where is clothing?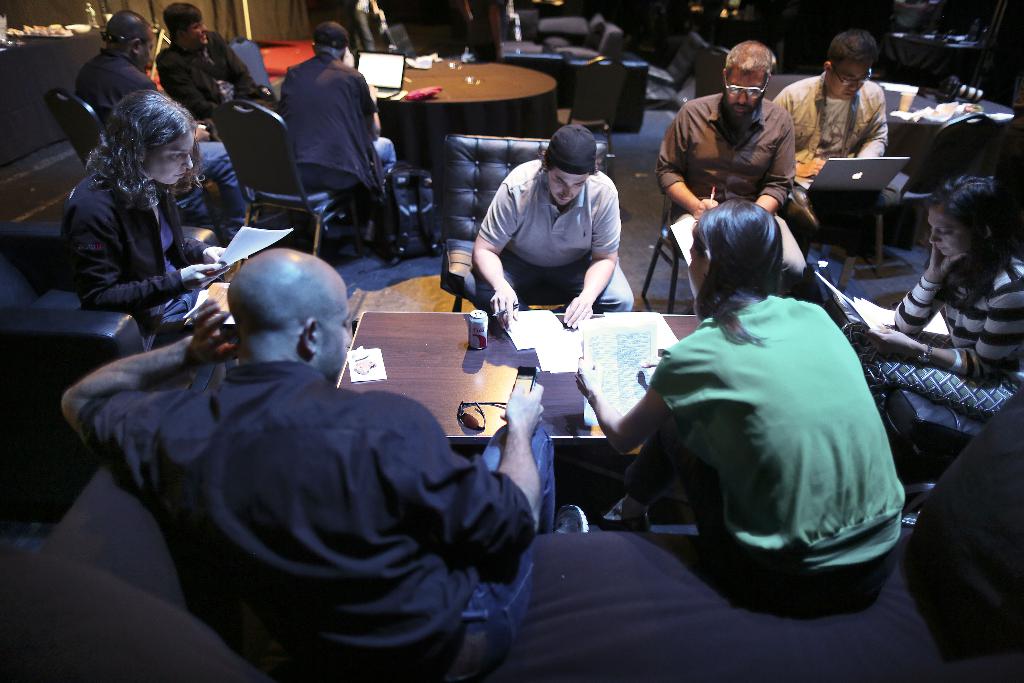
(279, 45, 395, 203).
